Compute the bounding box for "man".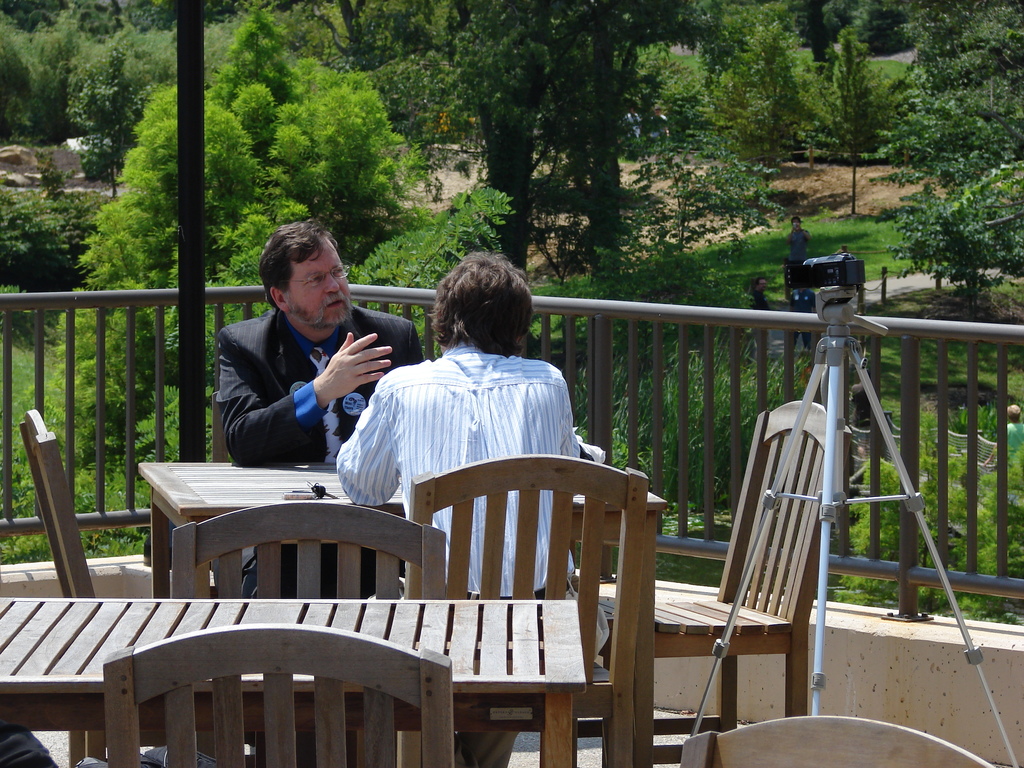
749,276,774,353.
